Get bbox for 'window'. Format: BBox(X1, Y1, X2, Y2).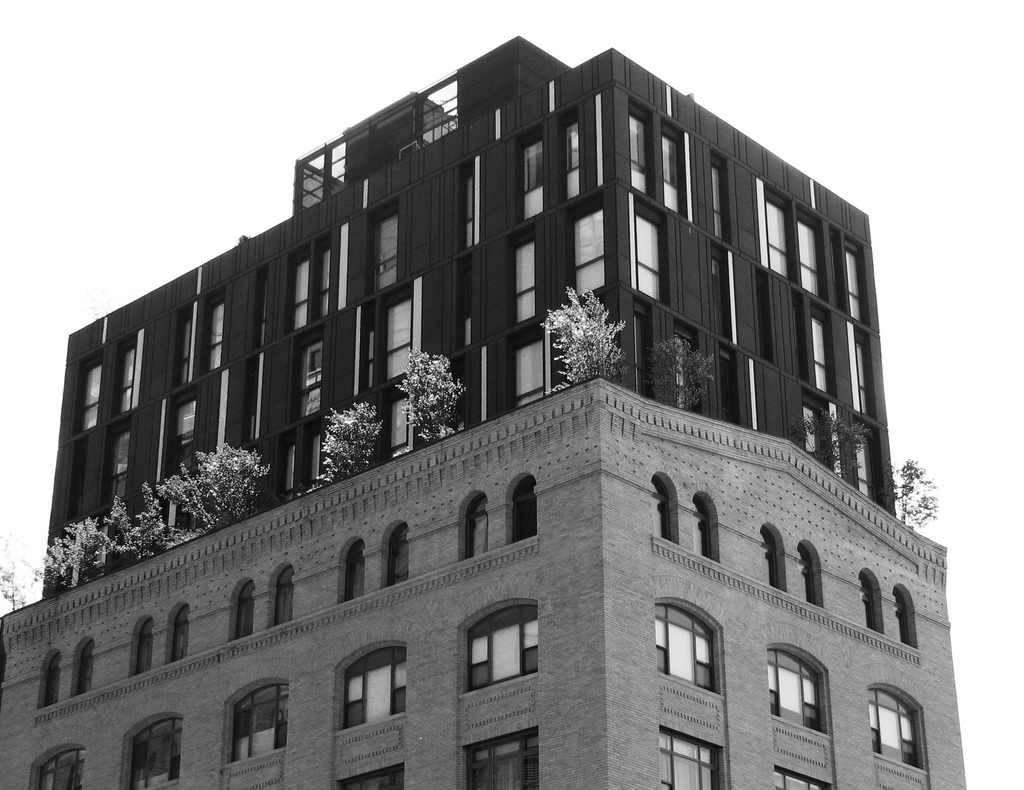
BBox(296, 328, 326, 423).
